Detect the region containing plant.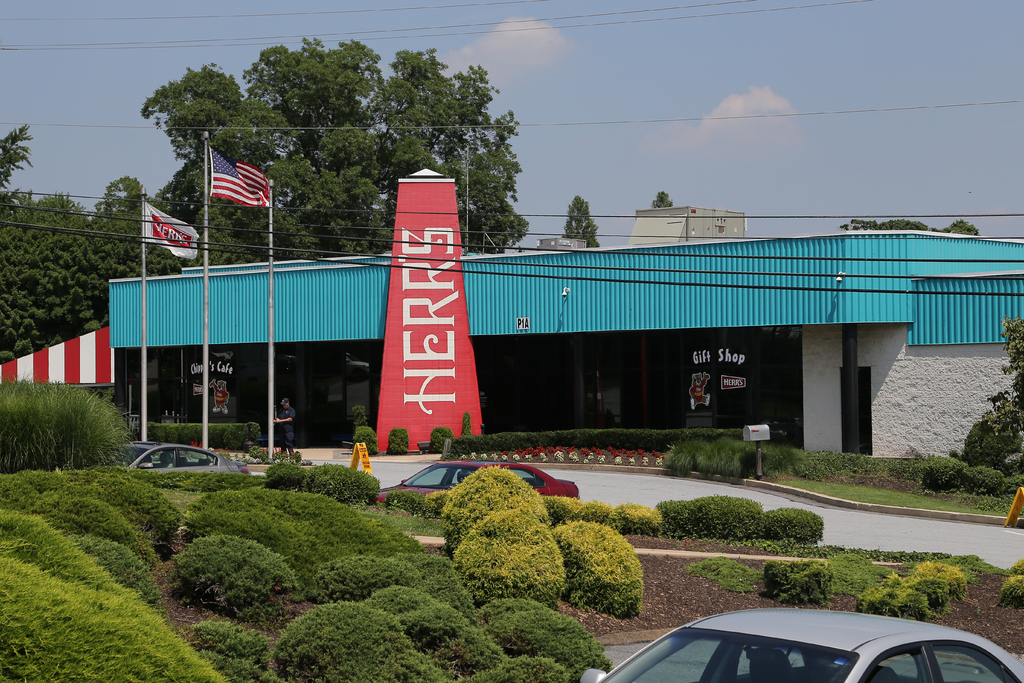
region(995, 572, 1023, 602).
